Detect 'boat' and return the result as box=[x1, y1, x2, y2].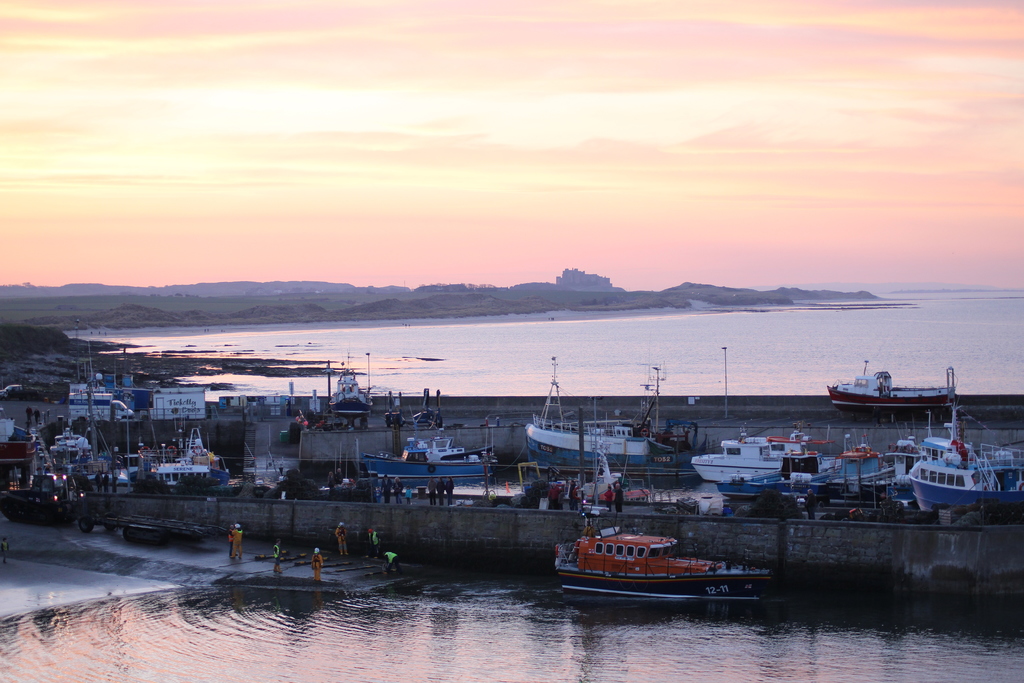
box=[909, 435, 1023, 508].
